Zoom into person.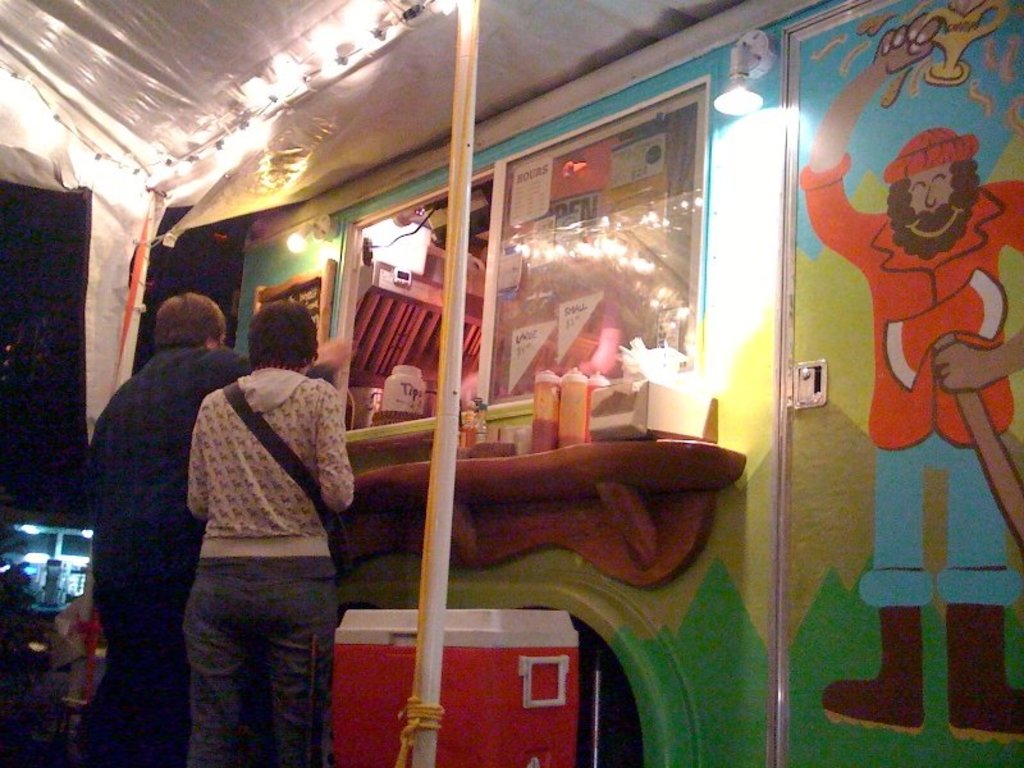
Zoom target: detection(84, 293, 248, 767).
